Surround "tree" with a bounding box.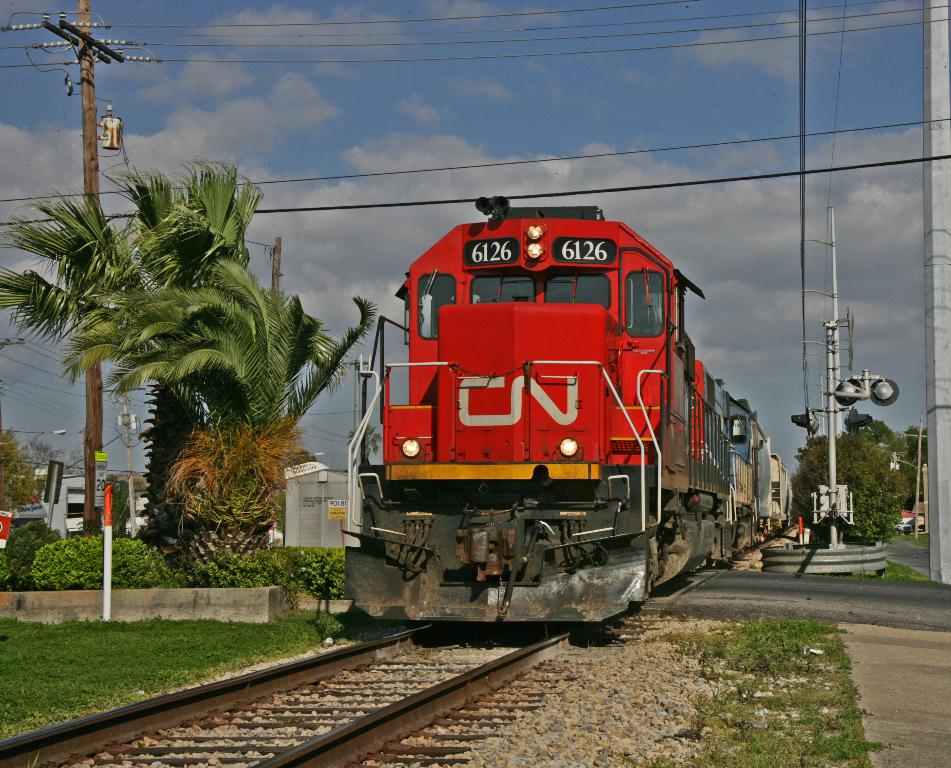
[left=788, top=405, right=935, bottom=557].
